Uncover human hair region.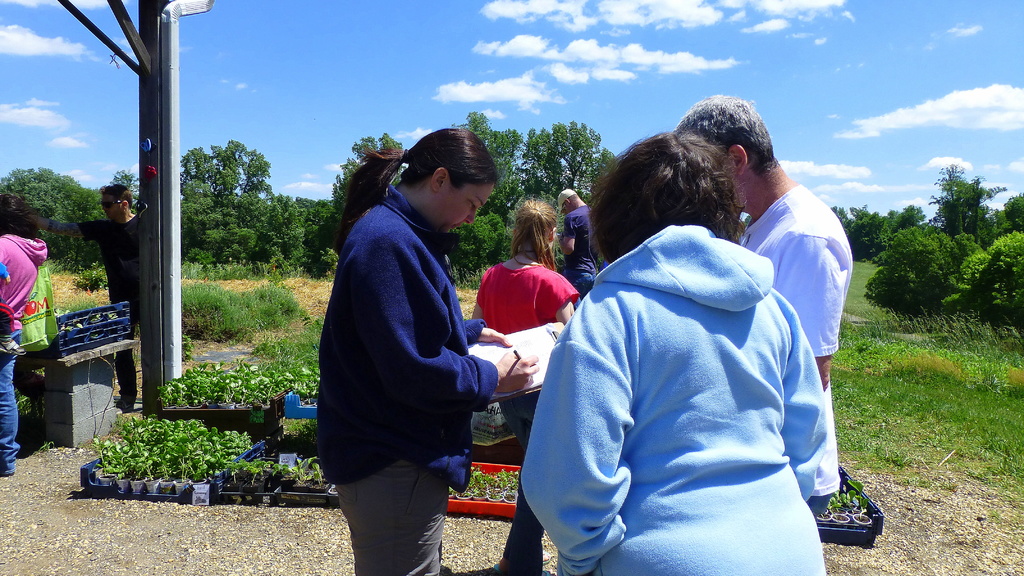
Uncovered: locate(671, 102, 780, 186).
